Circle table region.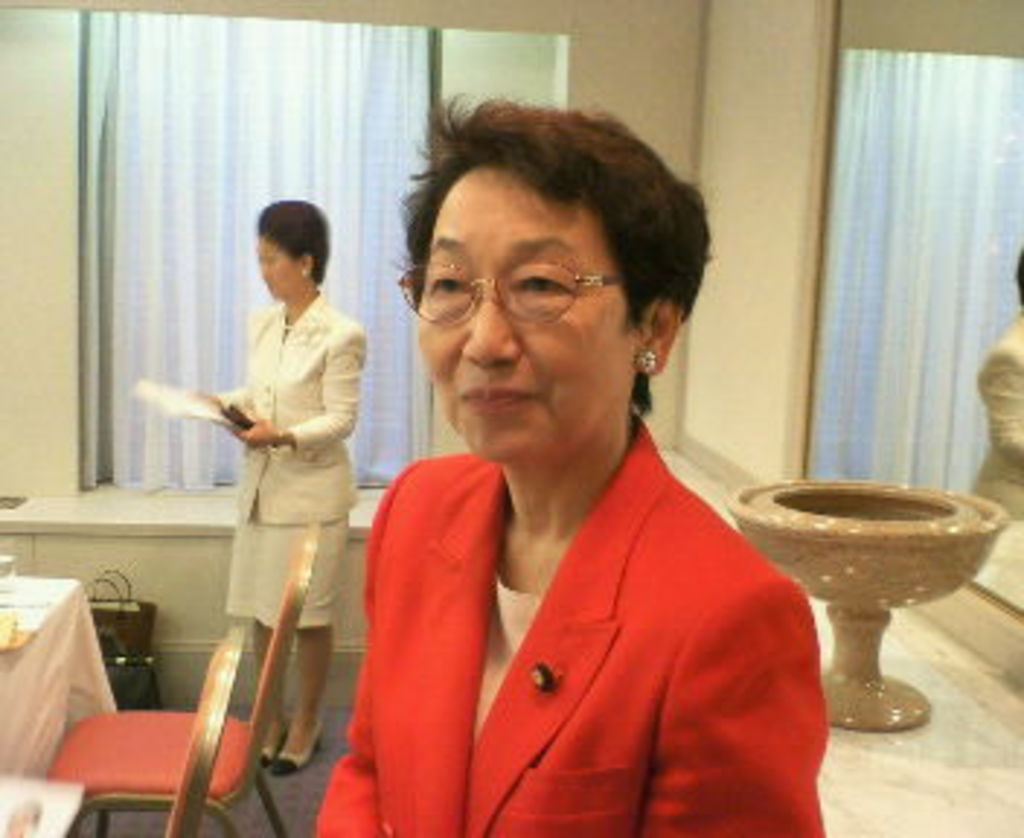
Region: l=0, t=550, r=79, b=777.
